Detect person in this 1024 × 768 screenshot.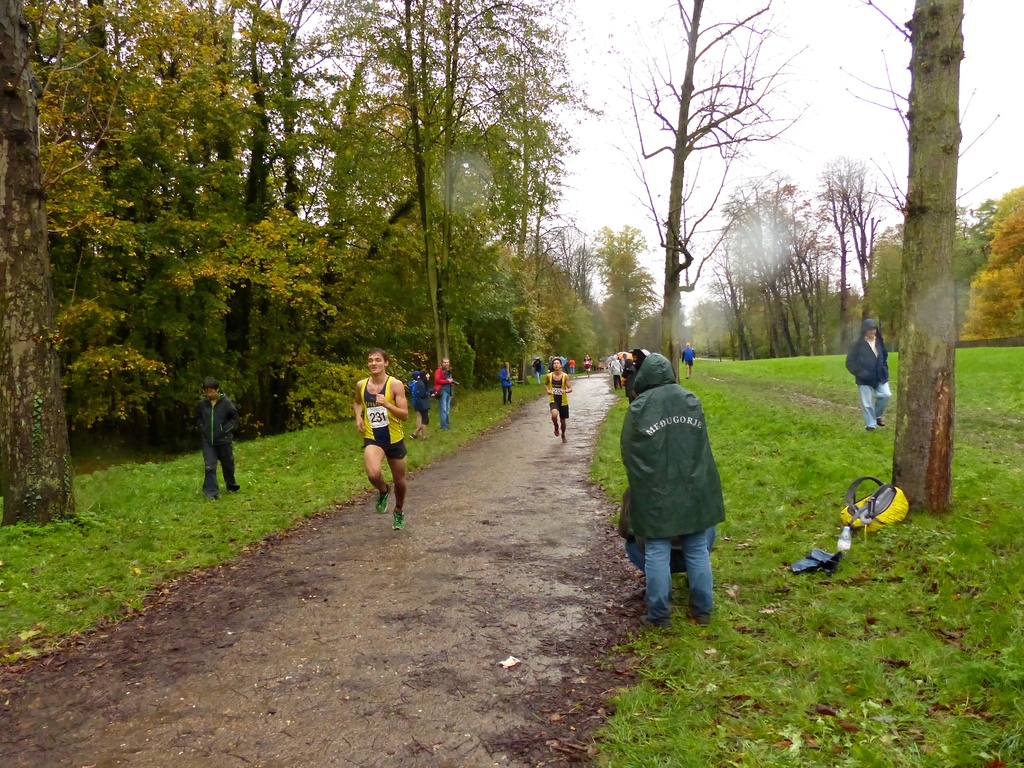
Detection: l=497, t=363, r=513, b=405.
